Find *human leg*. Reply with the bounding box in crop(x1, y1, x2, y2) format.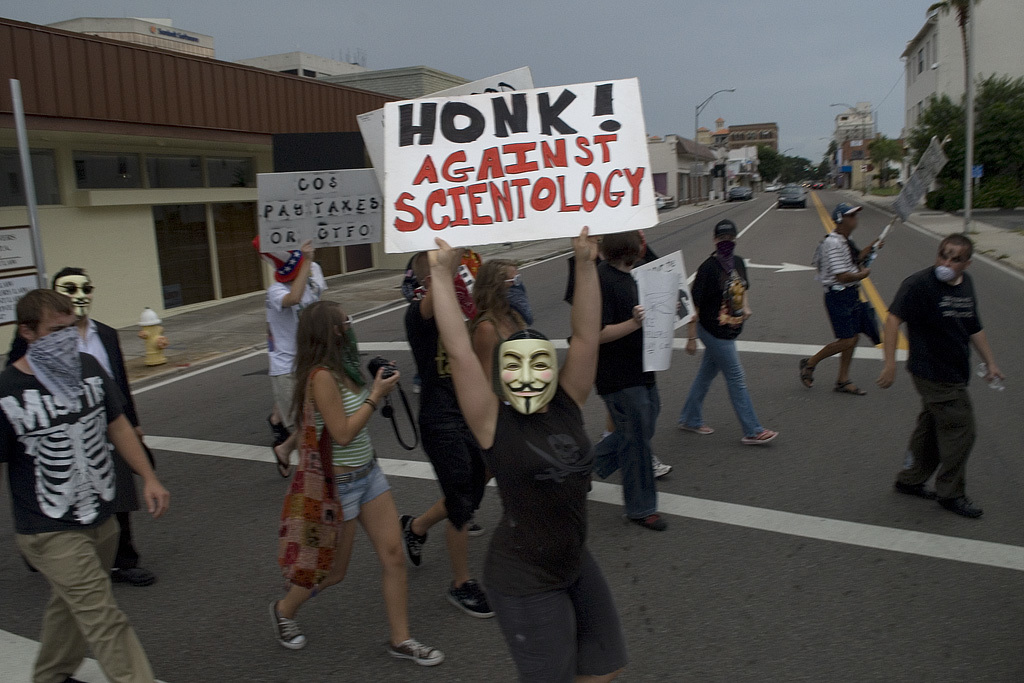
crop(832, 330, 863, 395).
